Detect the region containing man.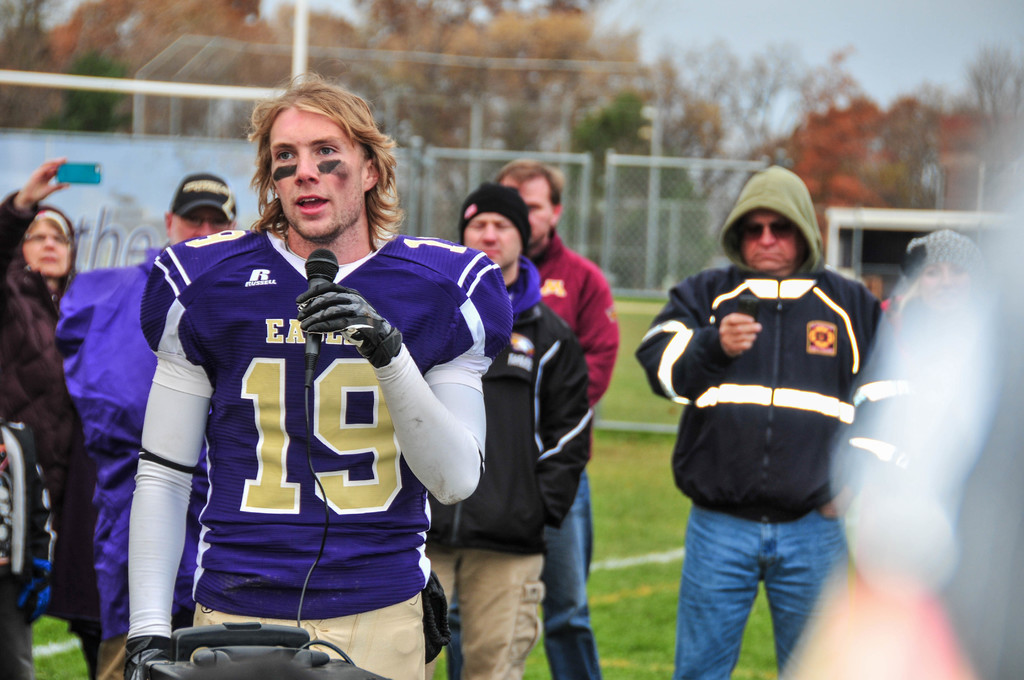
[left=490, top=156, right=621, bottom=679].
